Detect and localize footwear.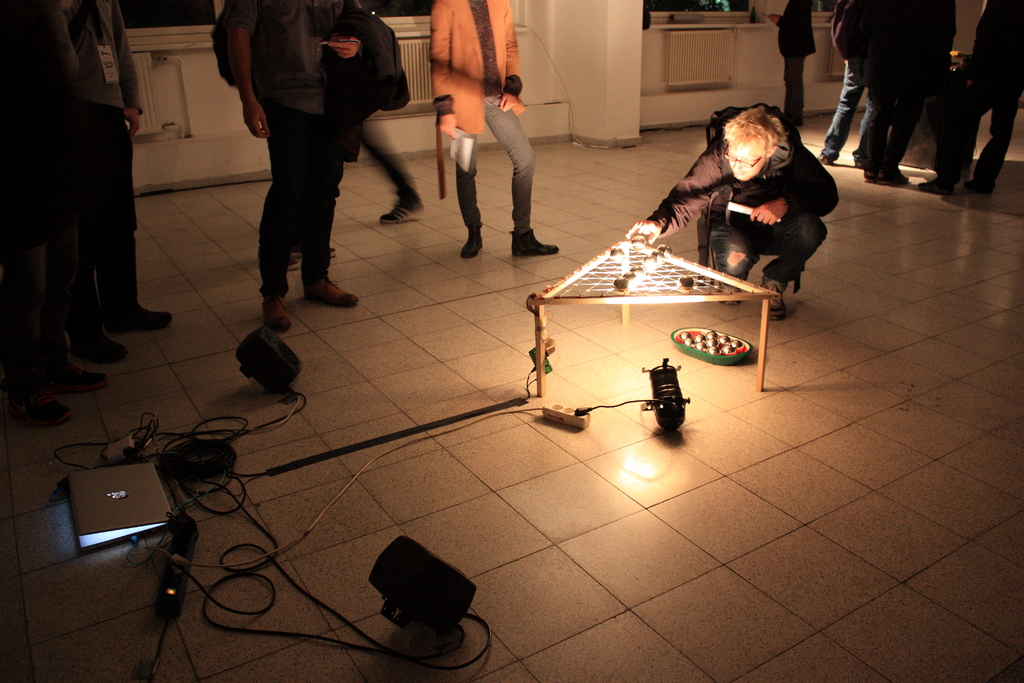
Localized at <region>119, 292, 173, 327</region>.
